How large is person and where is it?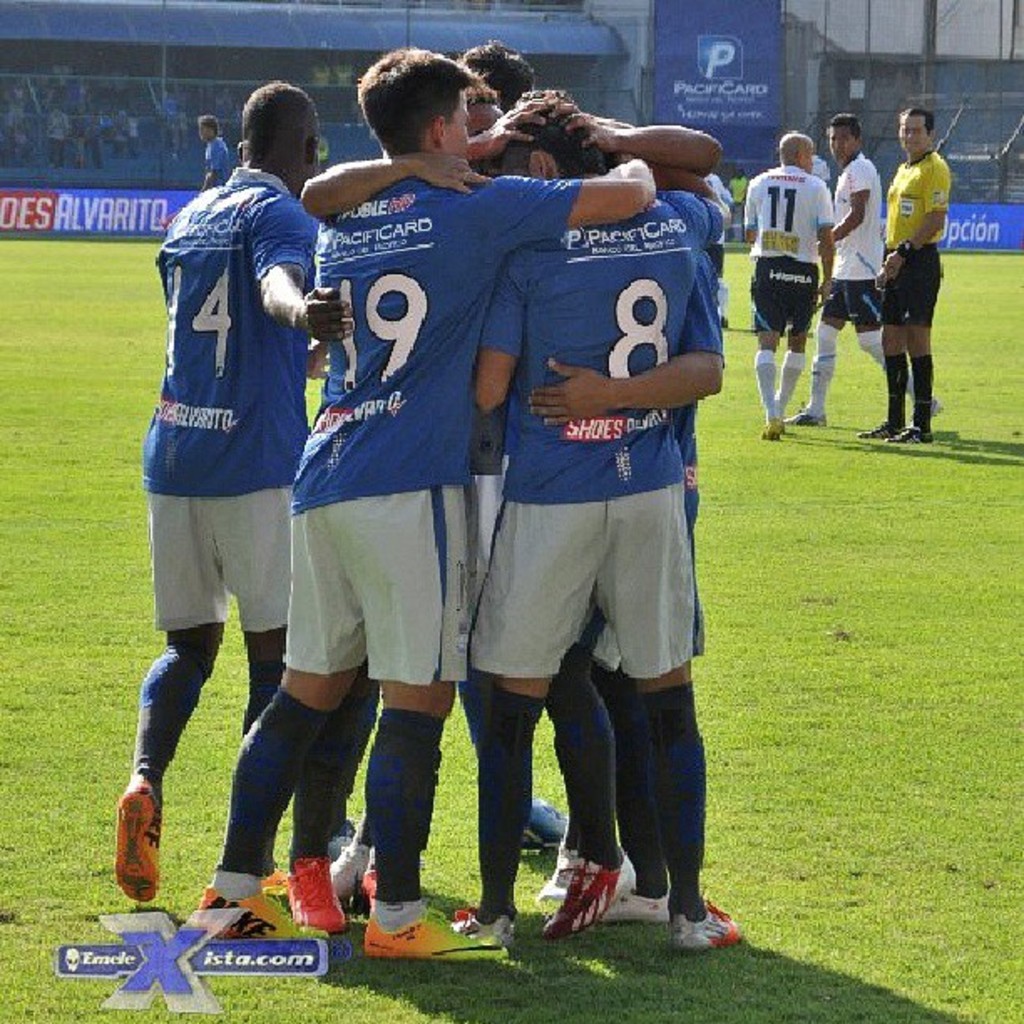
Bounding box: box(852, 104, 954, 445).
